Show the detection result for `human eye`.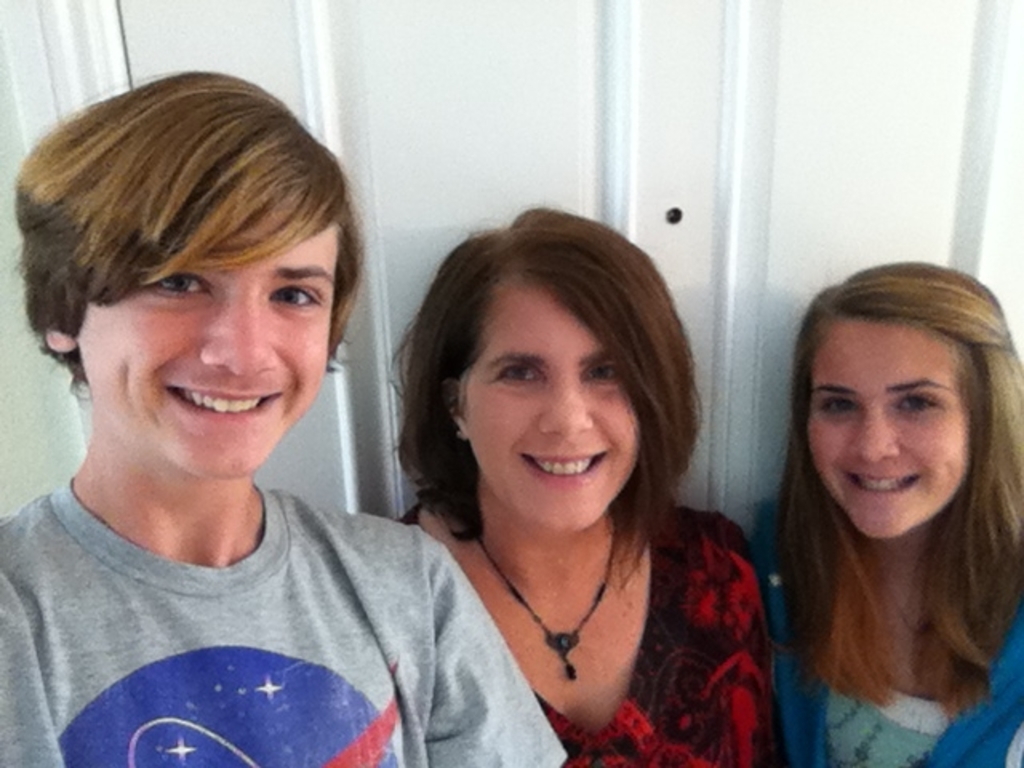
[150,267,205,301].
